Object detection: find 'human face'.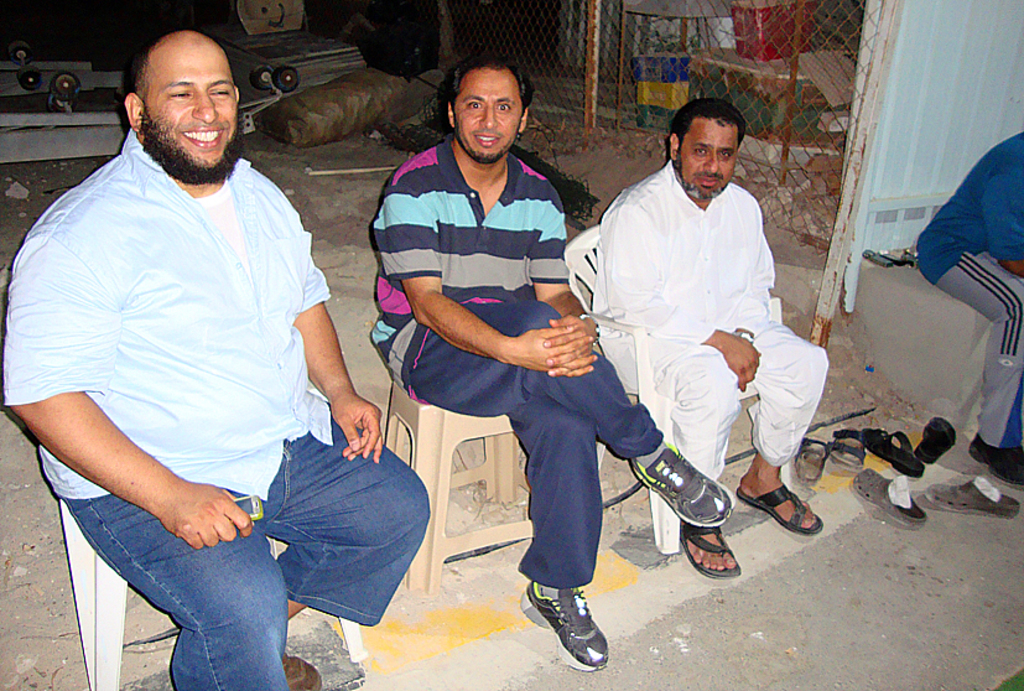
bbox(677, 120, 739, 198).
